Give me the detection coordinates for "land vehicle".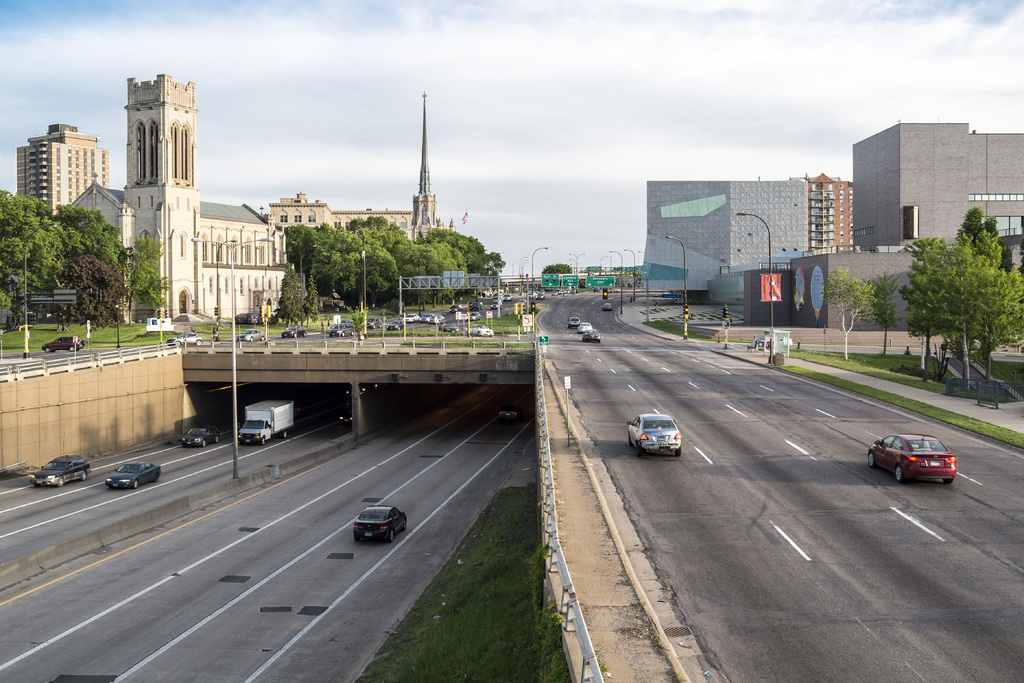
(344, 413, 349, 420).
